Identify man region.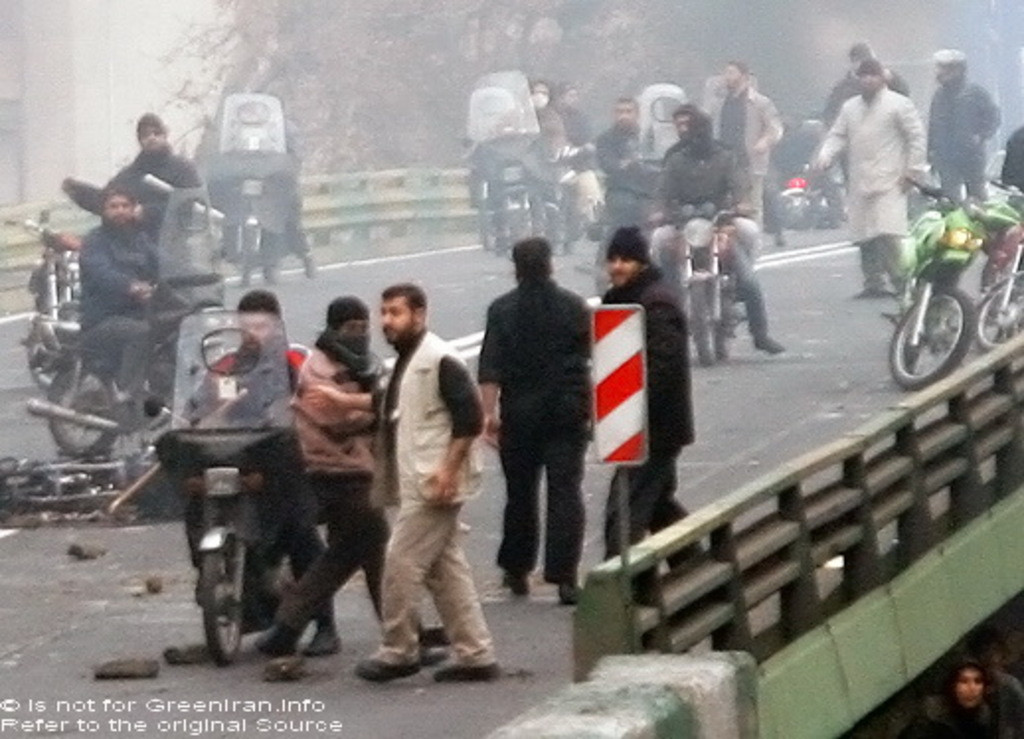
Region: left=917, top=47, right=1000, bottom=211.
